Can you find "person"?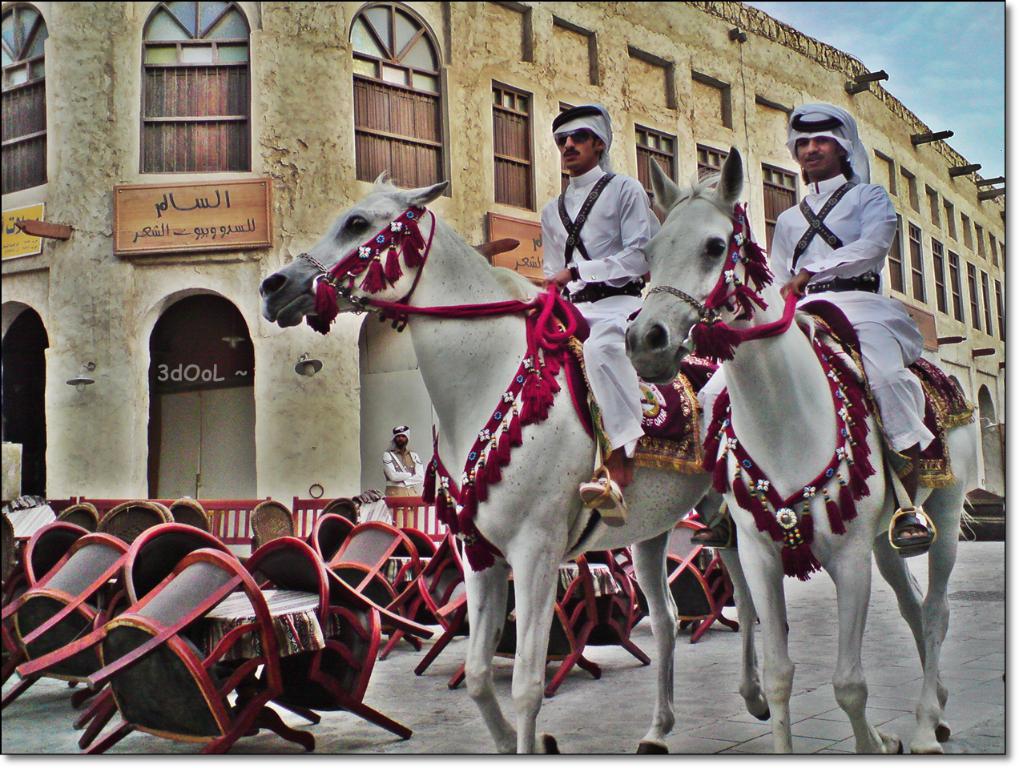
Yes, bounding box: {"left": 381, "top": 420, "right": 423, "bottom": 496}.
